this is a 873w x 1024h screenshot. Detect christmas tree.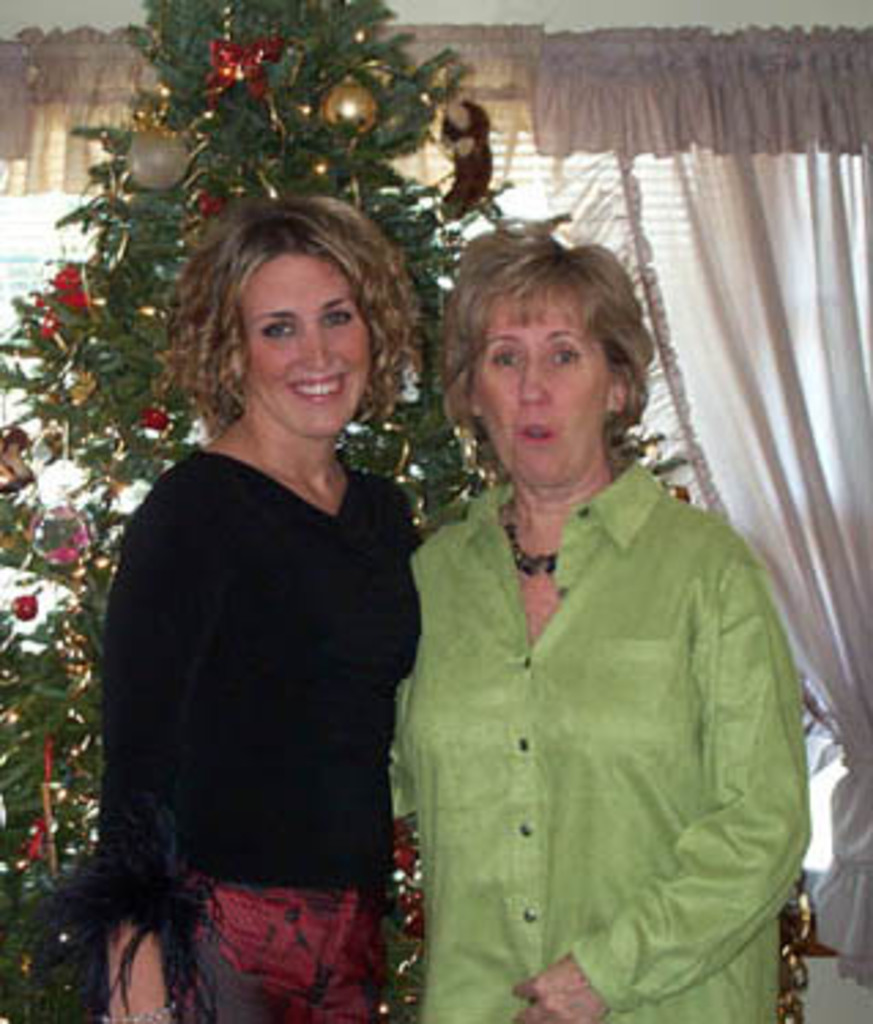
(0,0,848,1021).
